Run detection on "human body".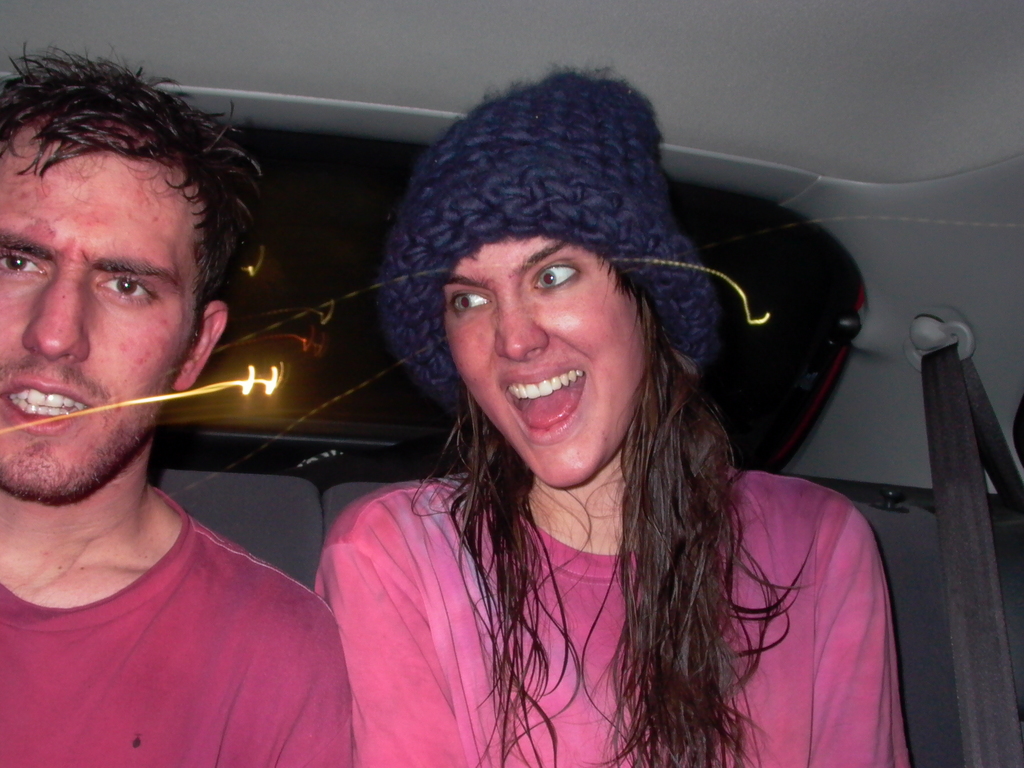
Result: [1,40,358,767].
